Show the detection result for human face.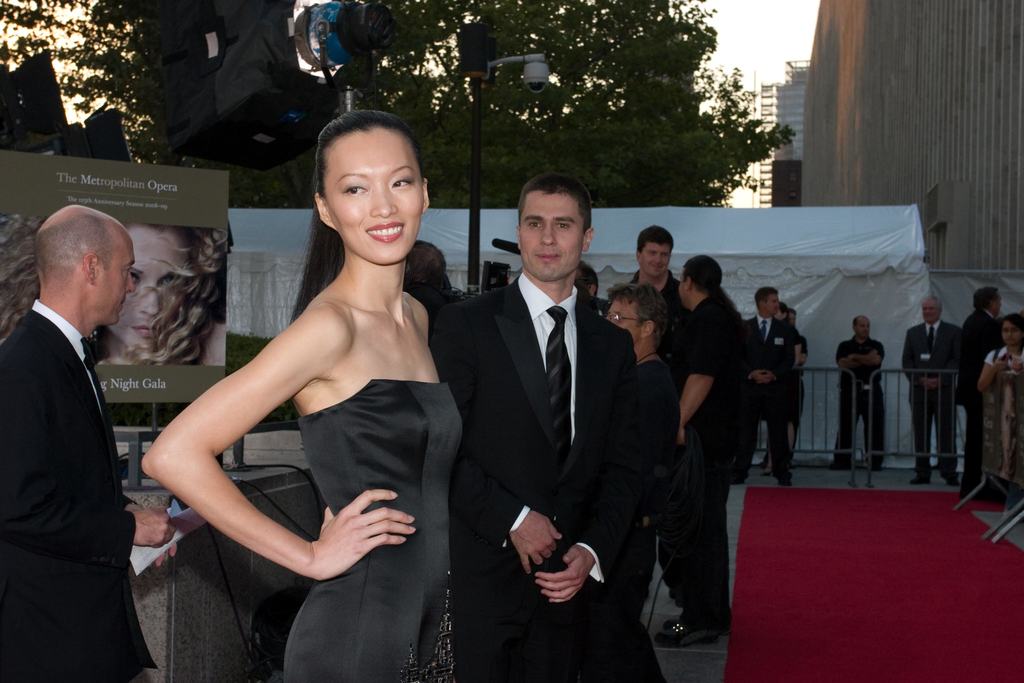
<region>641, 242, 671, 278</region>.
